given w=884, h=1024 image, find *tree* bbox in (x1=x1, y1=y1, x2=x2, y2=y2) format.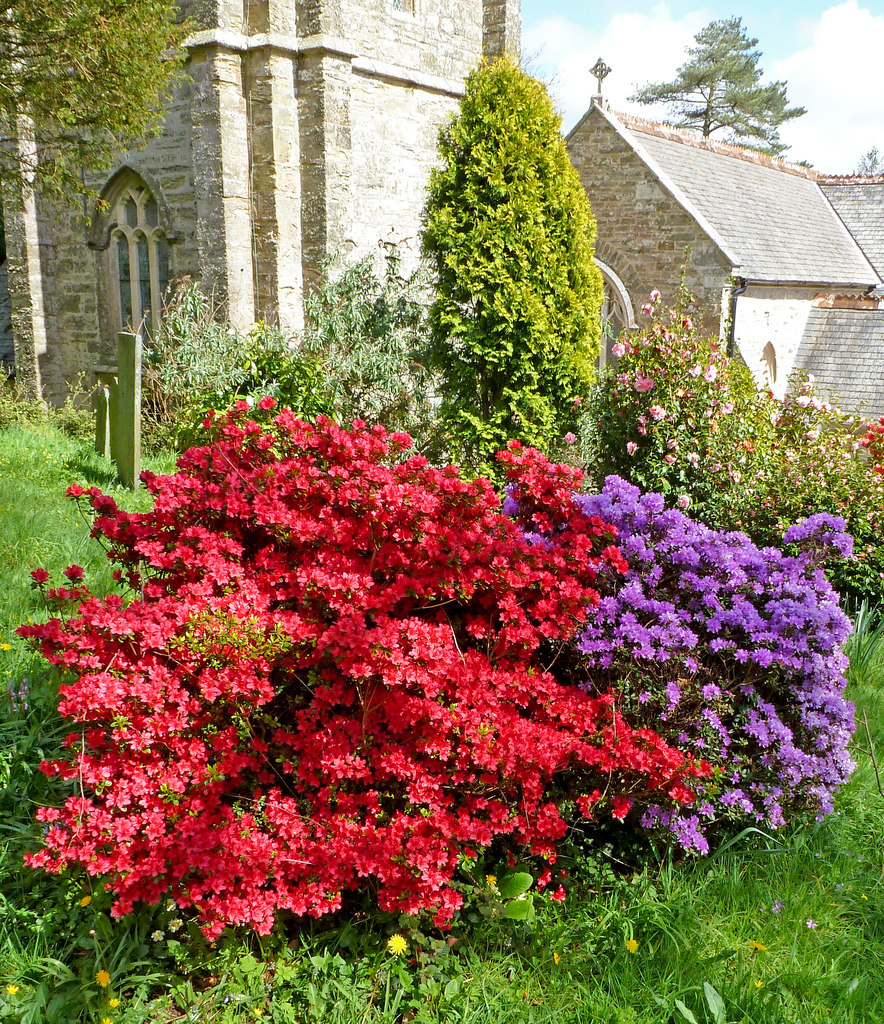
(x1=320, y1=251, x2=474, y2=494).
